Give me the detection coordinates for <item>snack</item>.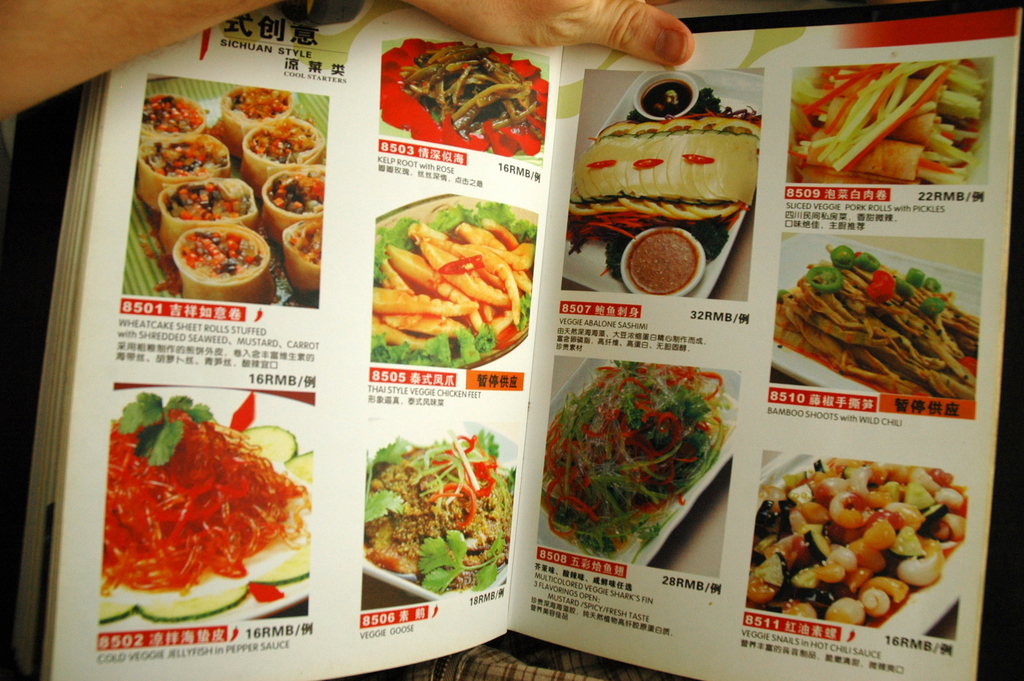
{"x1": 541, "y1": 356, "x2": 741, "y2": 566}.
